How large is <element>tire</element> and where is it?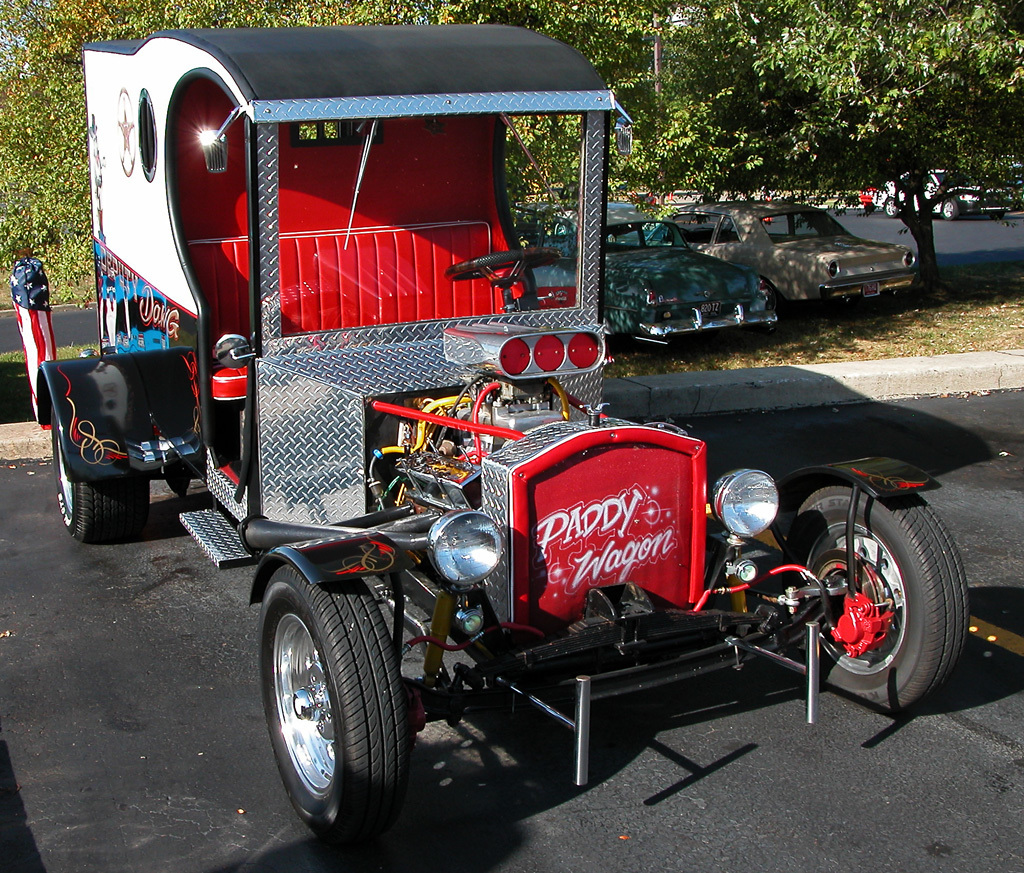
Bounding box: region(985, 210, 1000, 221).
